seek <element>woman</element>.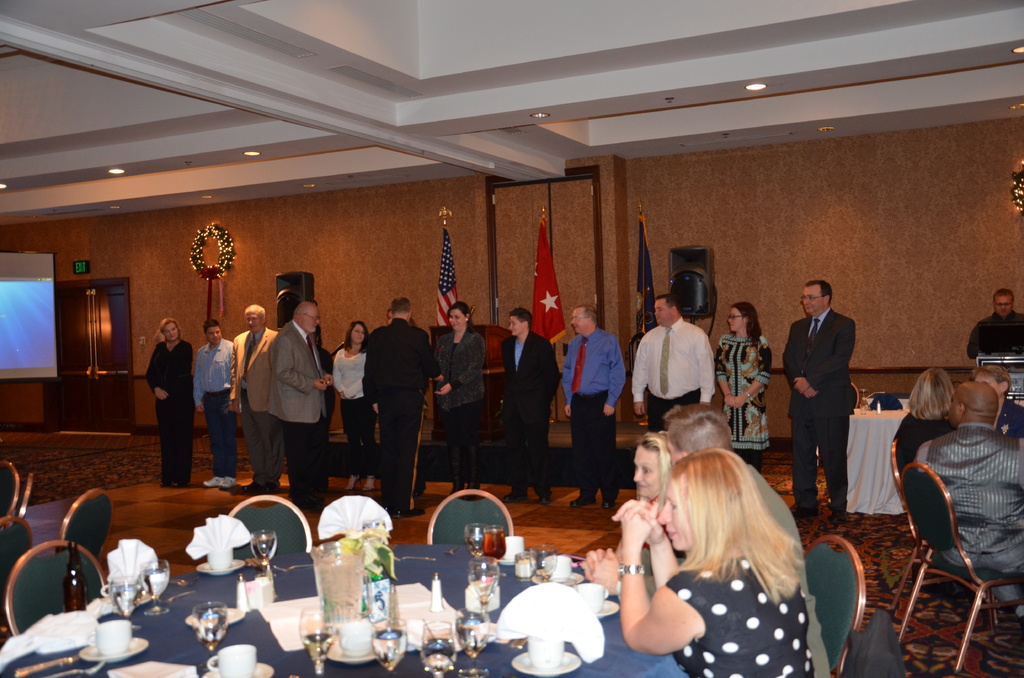
431,302,487,500.
